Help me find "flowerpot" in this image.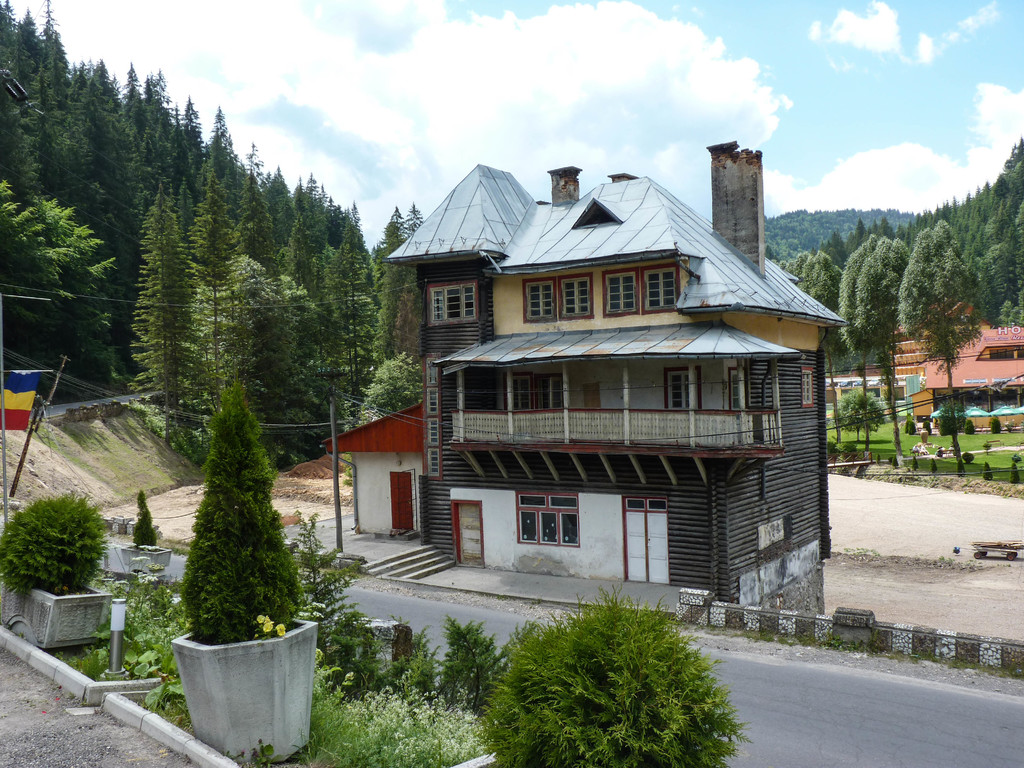
Found it: (0, 574, 113, 651).
